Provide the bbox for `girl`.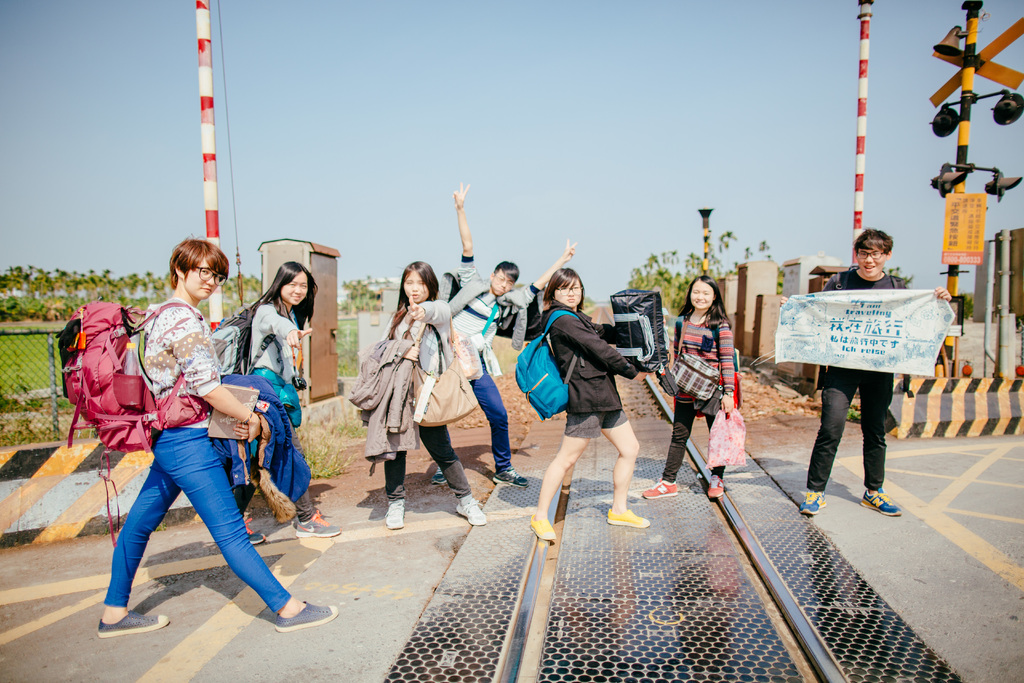
select_region(95, 231, 341, 636).
